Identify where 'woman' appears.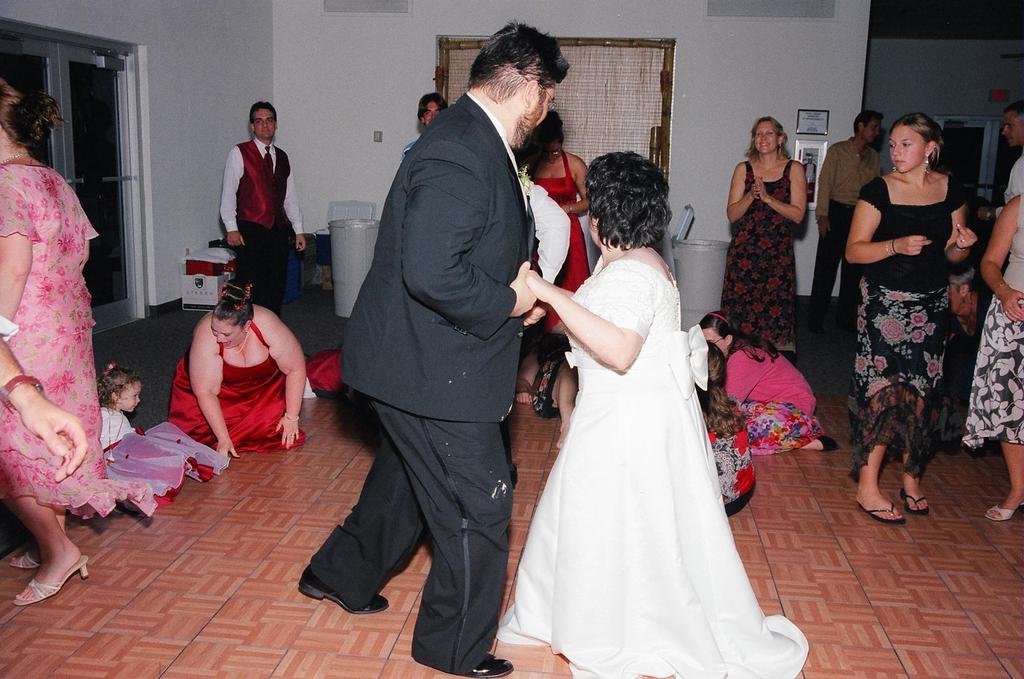
Appears at 0, 70, 156, 613.
